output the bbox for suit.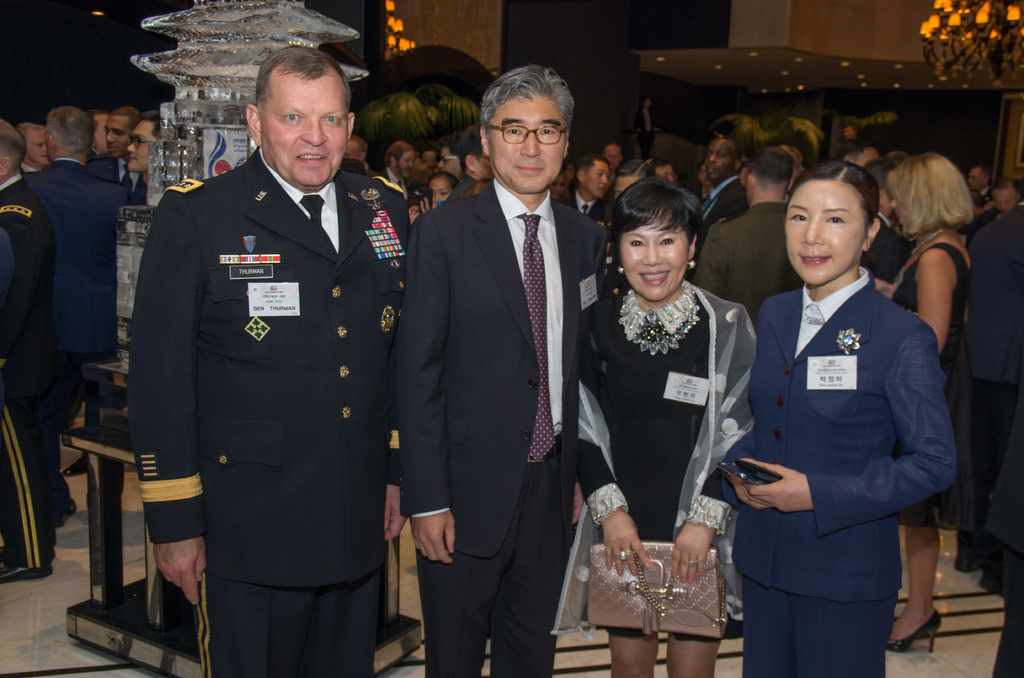
box(401, 170, 614, 677).
